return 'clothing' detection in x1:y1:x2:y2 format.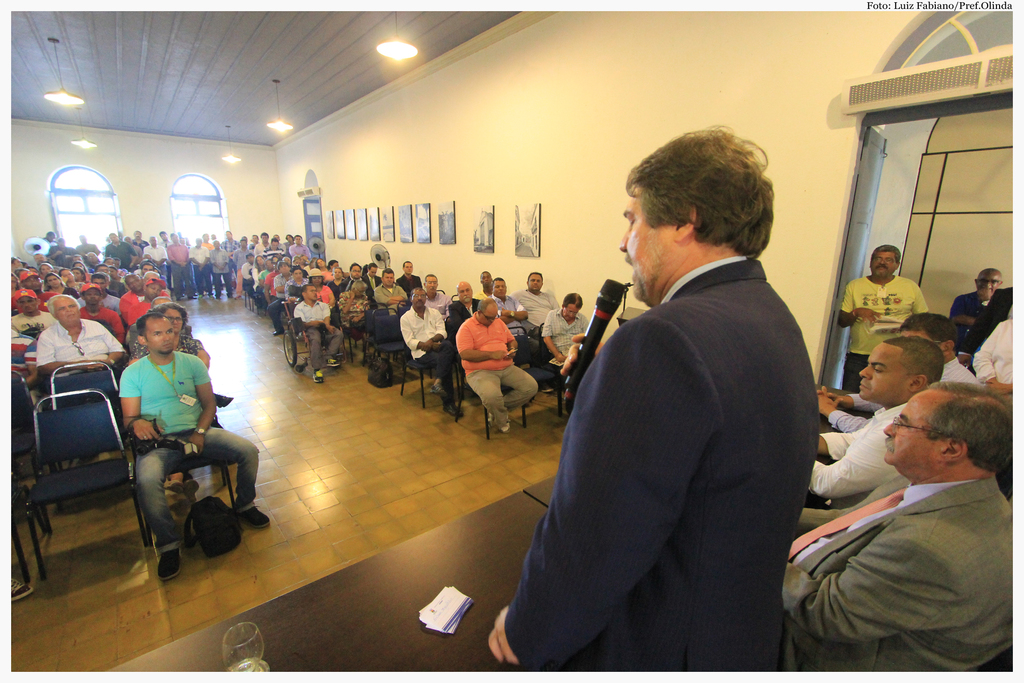
166:243:188:299.
